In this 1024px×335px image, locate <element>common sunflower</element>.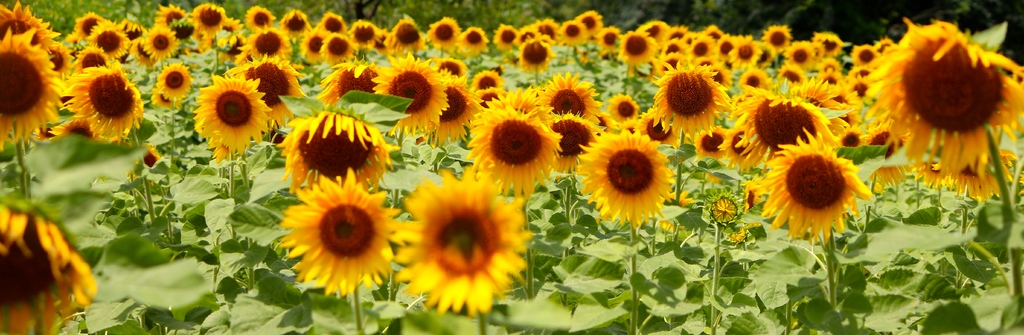
Bounding box: l=860, t=17, r=1010, b=175.
